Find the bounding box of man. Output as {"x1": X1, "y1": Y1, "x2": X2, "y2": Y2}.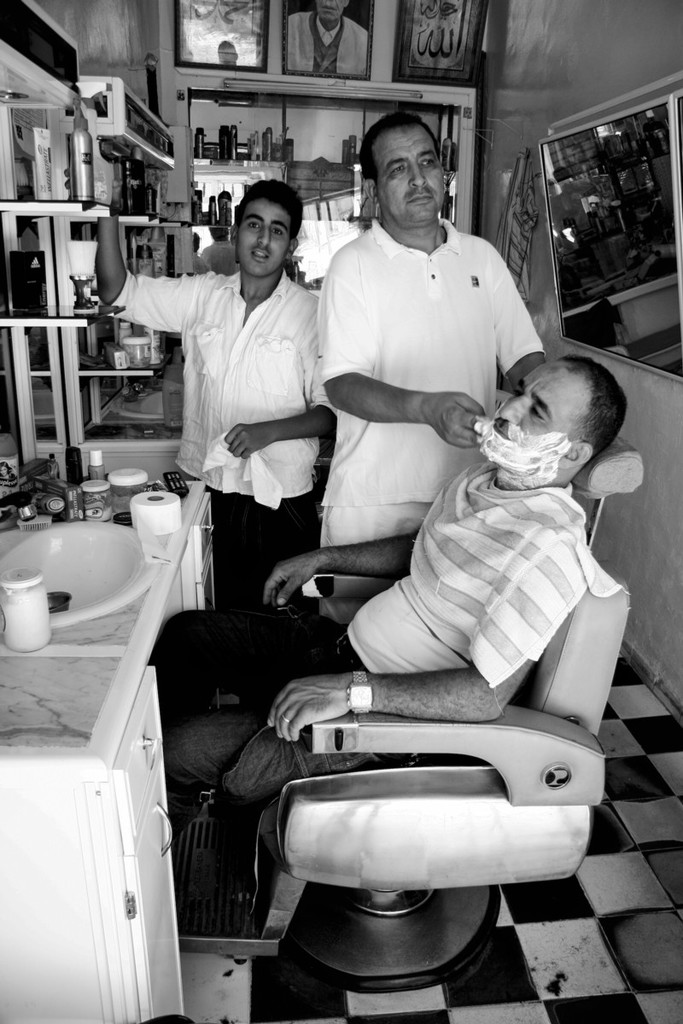
{"x1": 93, "y1": 180, "x2": 330, "y2": 685}.
